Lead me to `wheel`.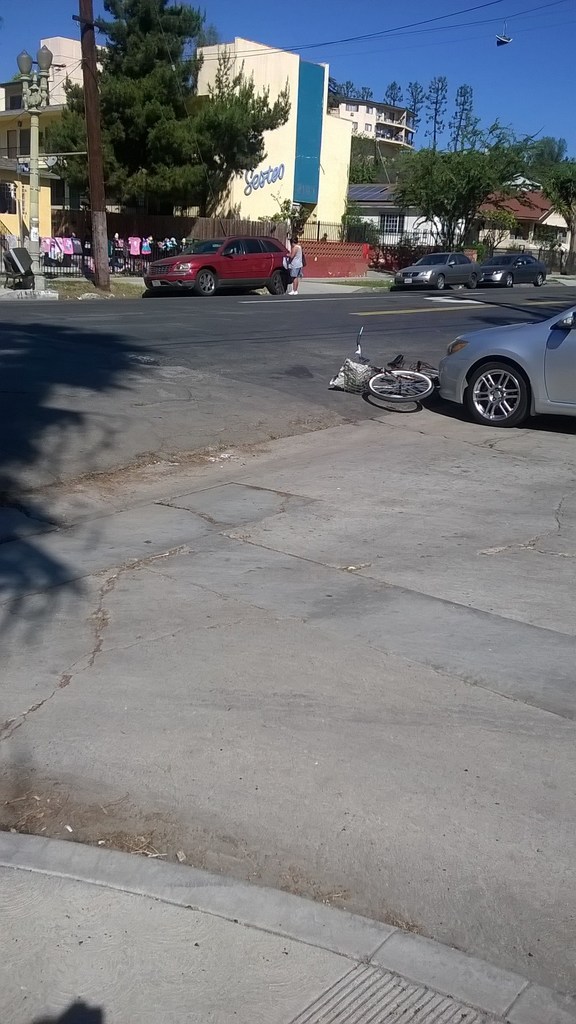
Lead to BBox(365, 366, 435, 404).
